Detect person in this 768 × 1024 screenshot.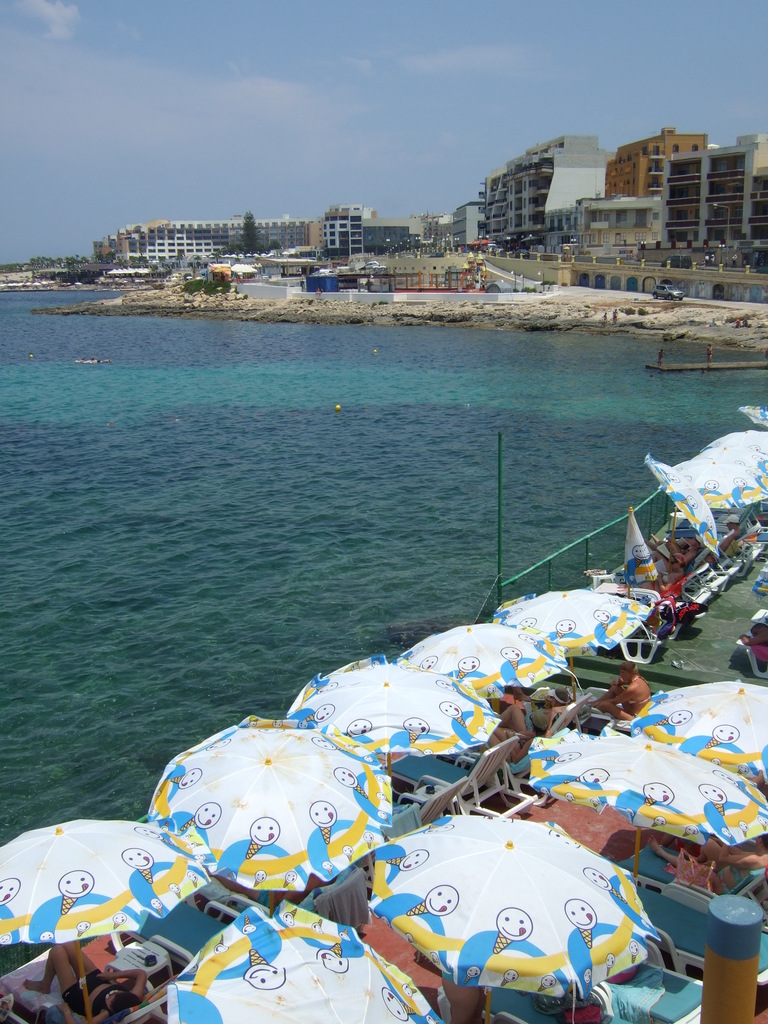
Detection: <region>647, 829, 767, 894</region>.
